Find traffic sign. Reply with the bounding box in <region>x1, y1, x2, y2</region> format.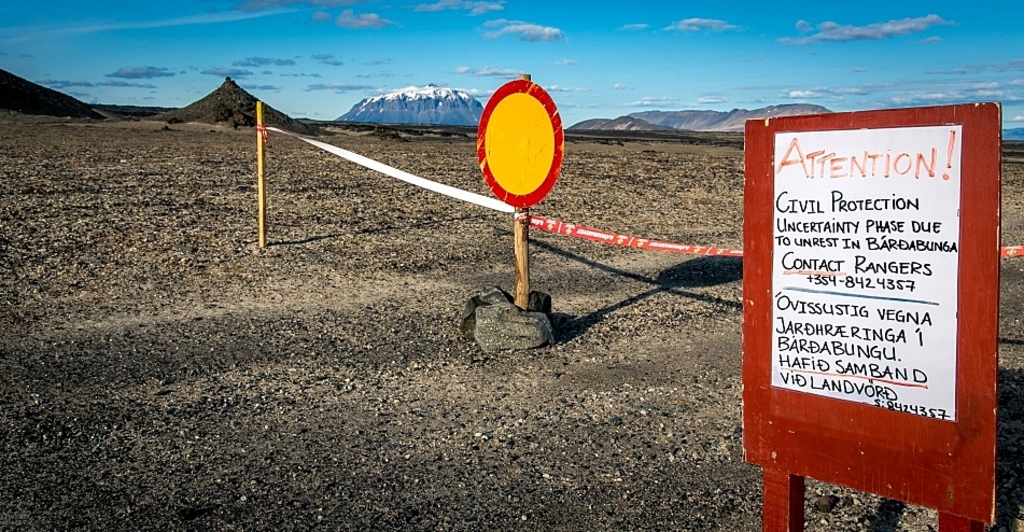
<region>475, 81, 566, 209</region>.
